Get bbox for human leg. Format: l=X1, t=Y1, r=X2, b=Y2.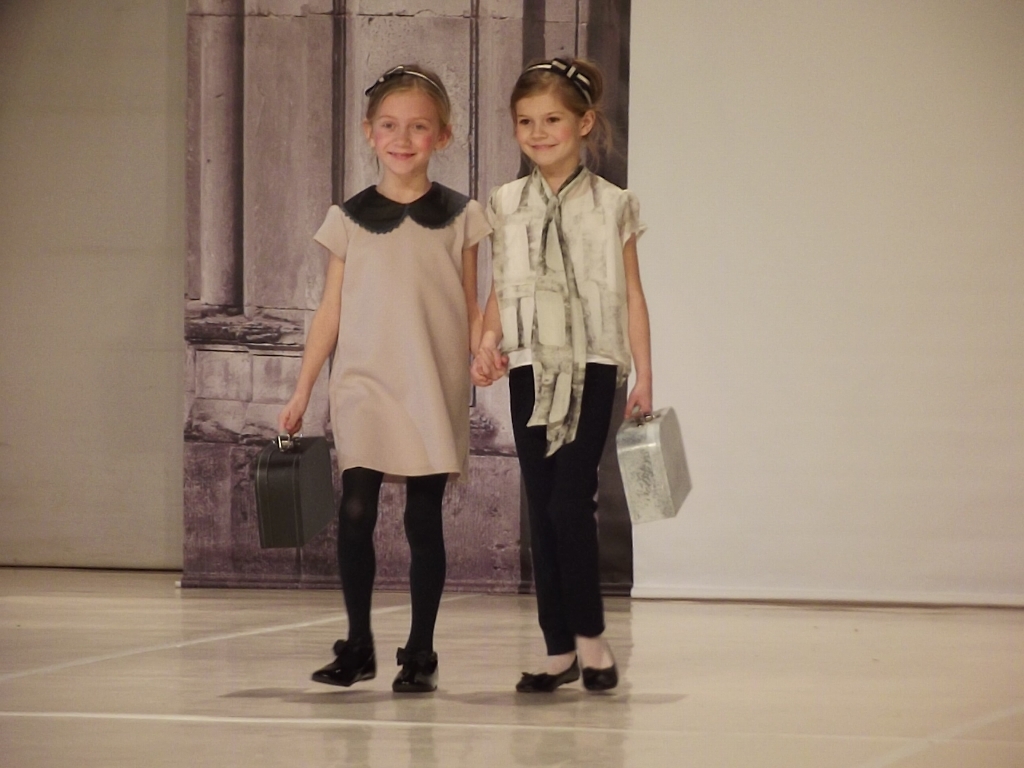
l=515, t=365, r=578, b=691.
